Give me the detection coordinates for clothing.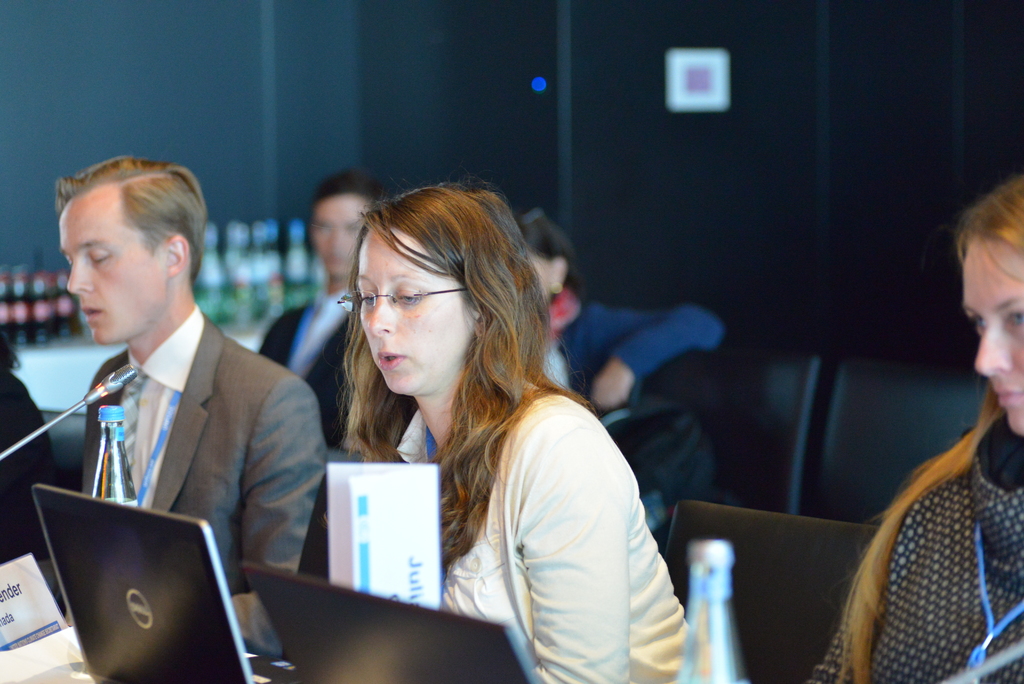
803:403:1023:683.
